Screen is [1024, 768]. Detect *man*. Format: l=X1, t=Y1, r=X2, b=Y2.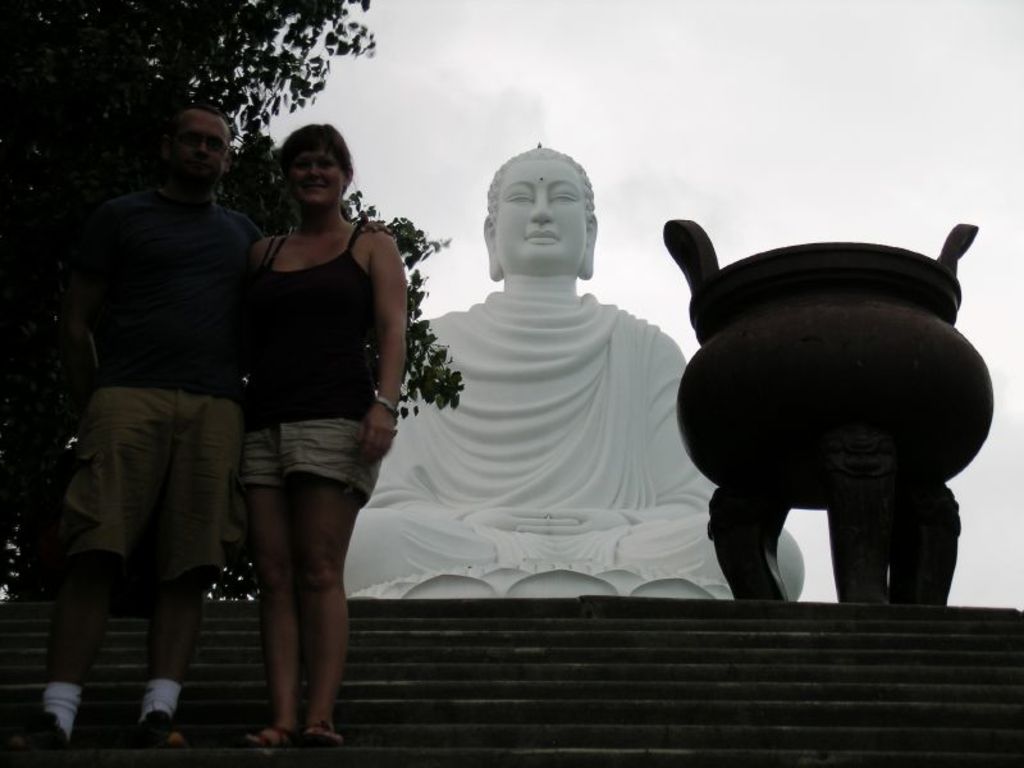
l=46, t=90, r=268, b=740.
